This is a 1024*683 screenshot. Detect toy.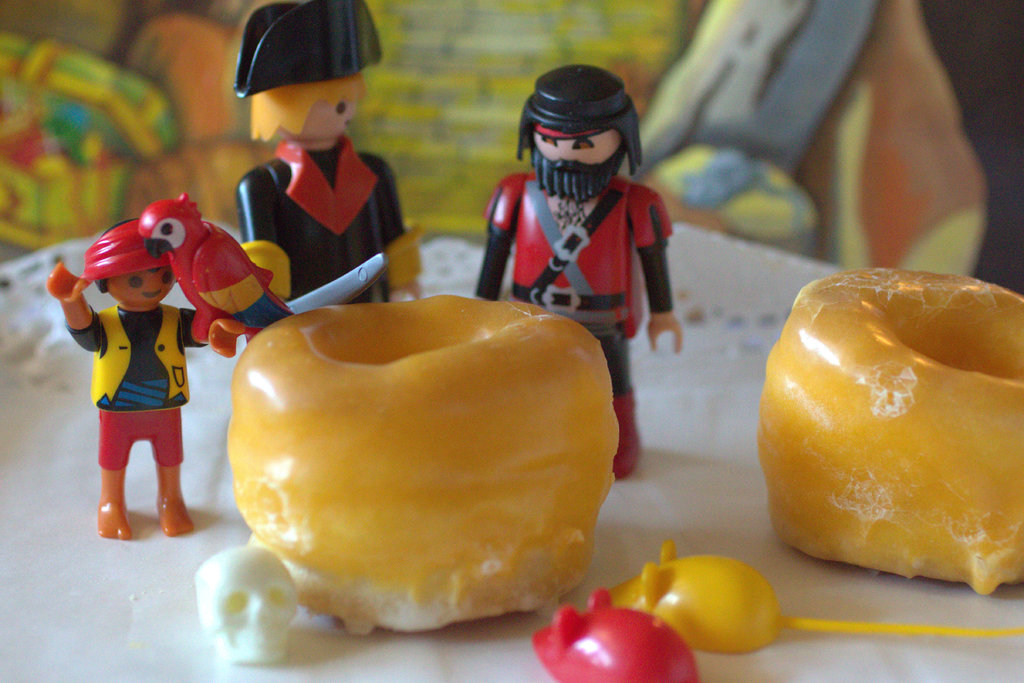
l=472, t=64, r=686, b=481.
